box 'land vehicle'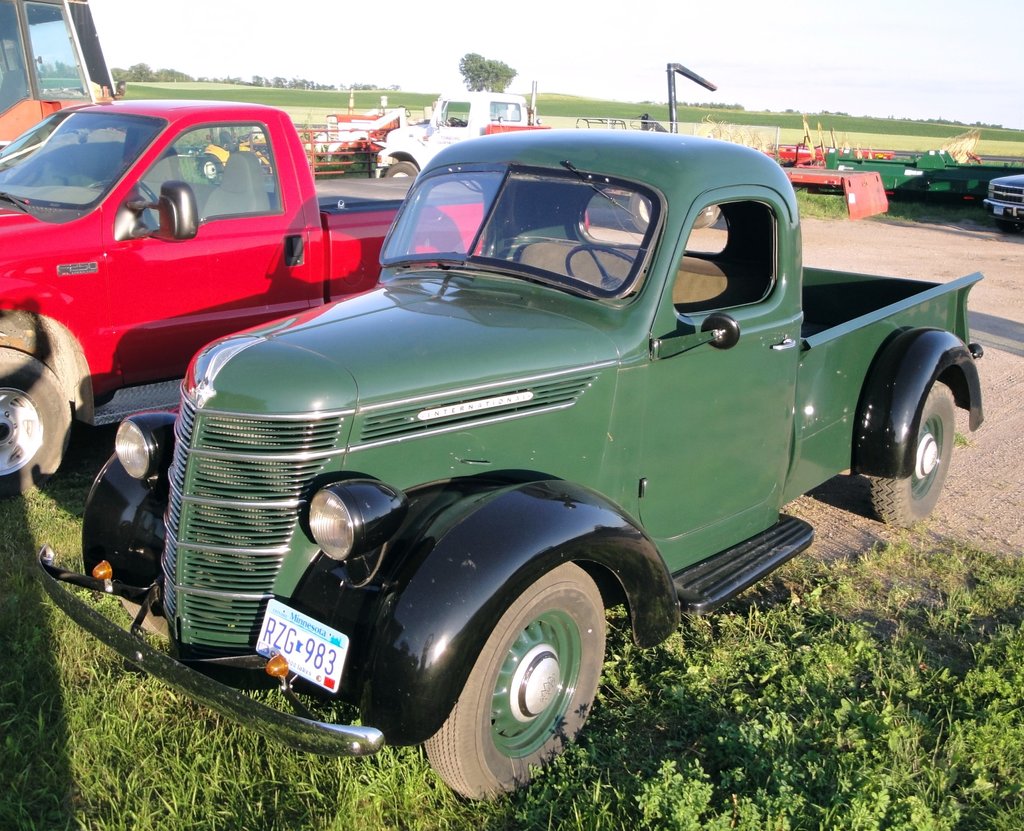
x1=985, y1=168, x2=1022, y2=236
